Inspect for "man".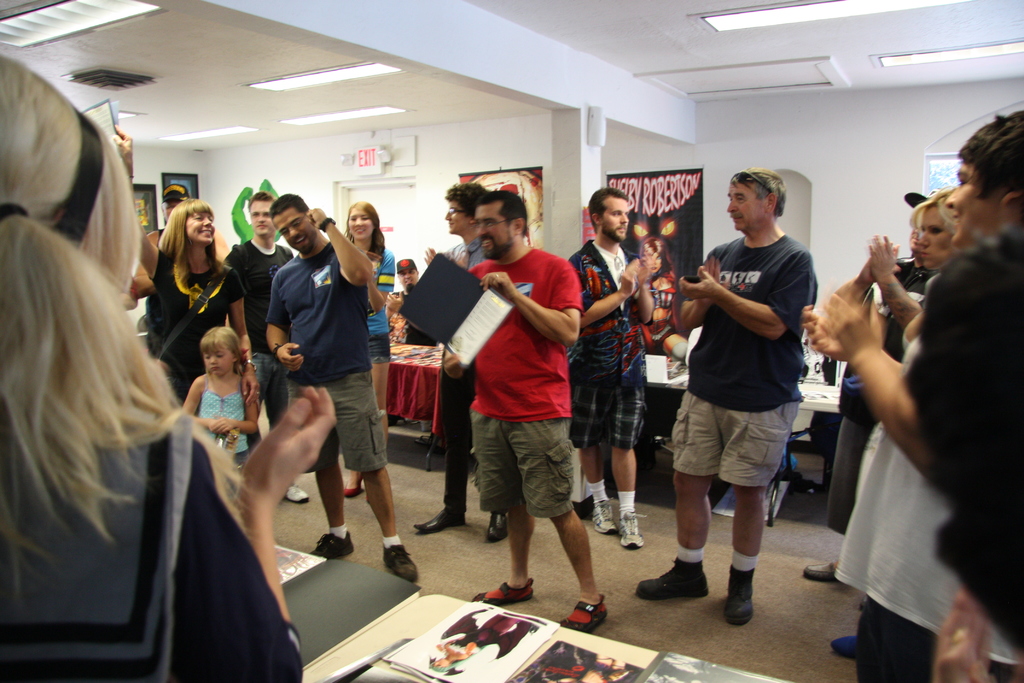
Inspection: 665:177:829:623.
